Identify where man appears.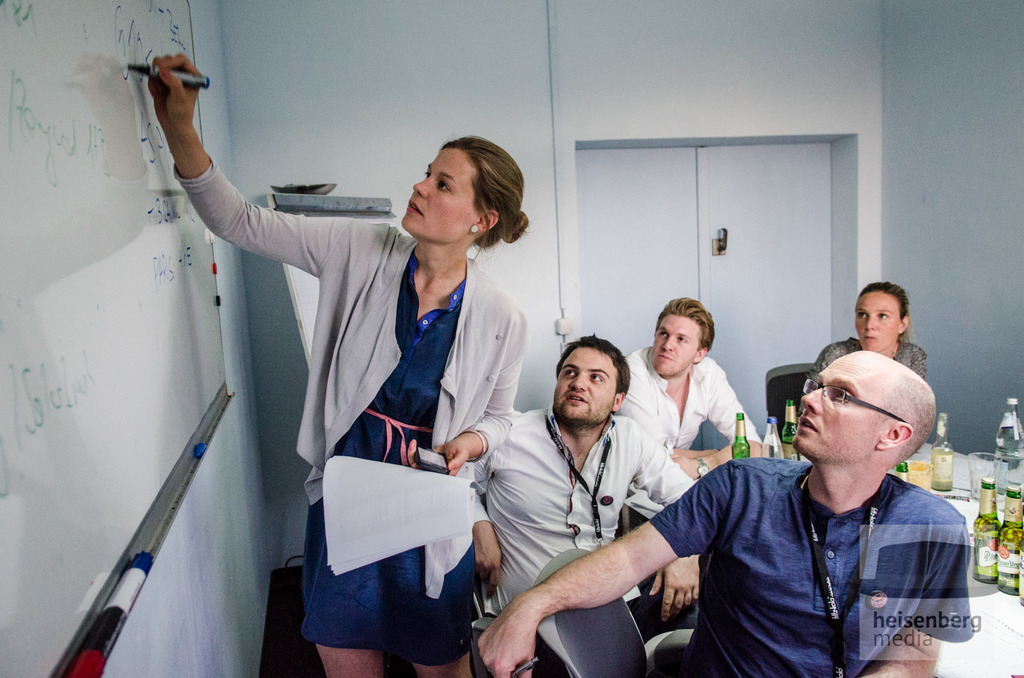
Appears at detection(474, 360, 982, 677).
